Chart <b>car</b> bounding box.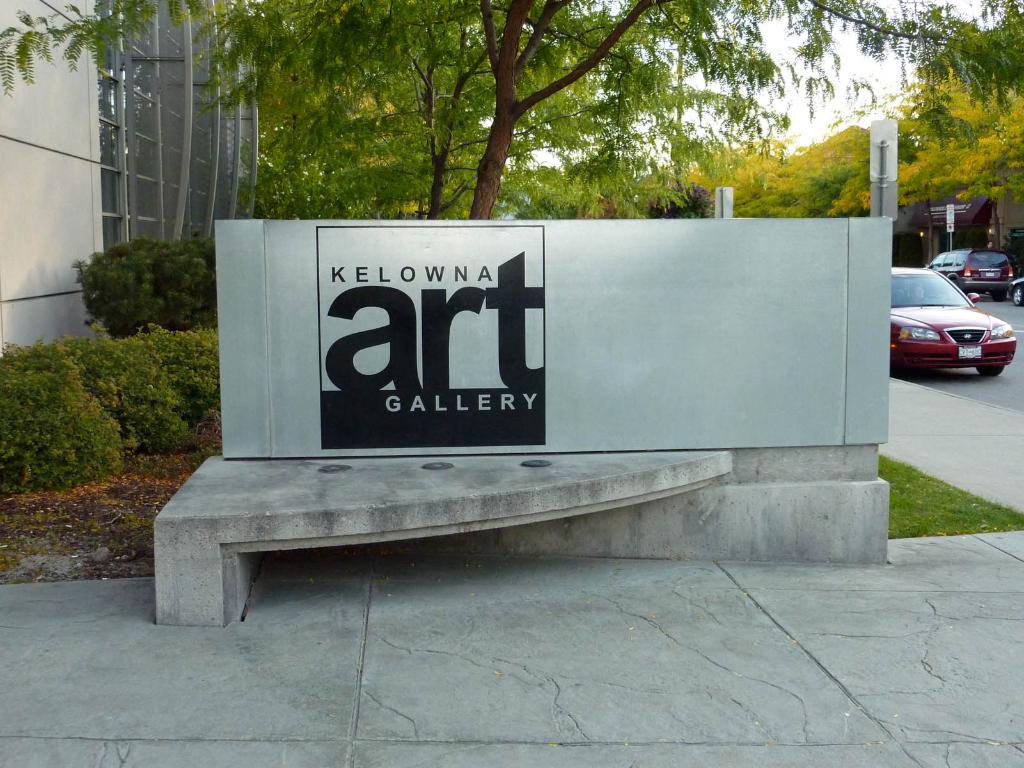
Charted: left=887, top=262, right=1014, bottom=372.
